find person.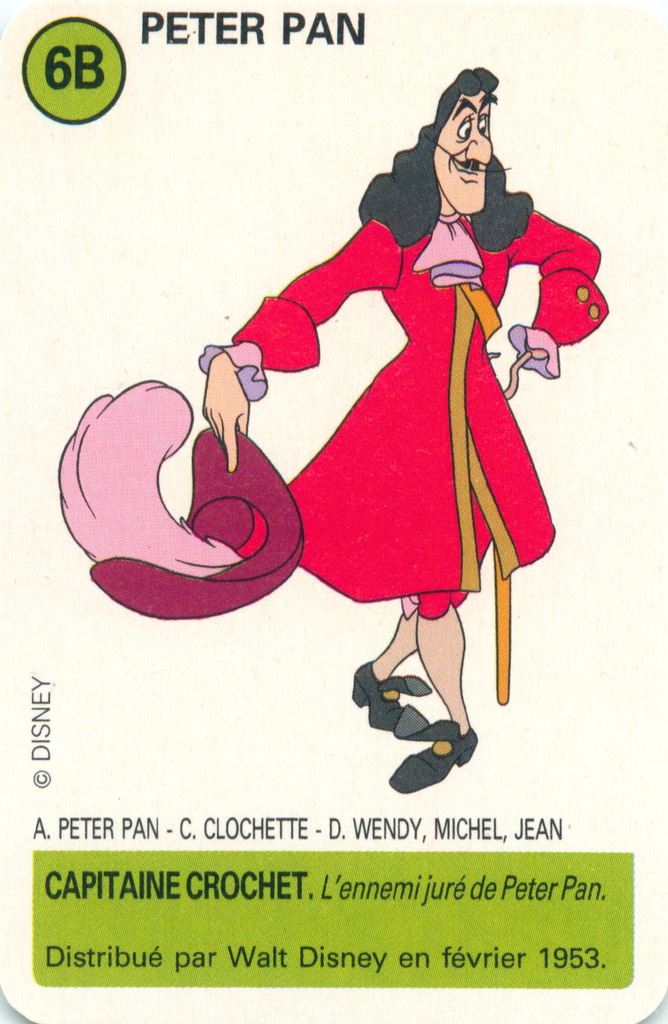
x1=224 y1=84 x2=566 y2=826.
